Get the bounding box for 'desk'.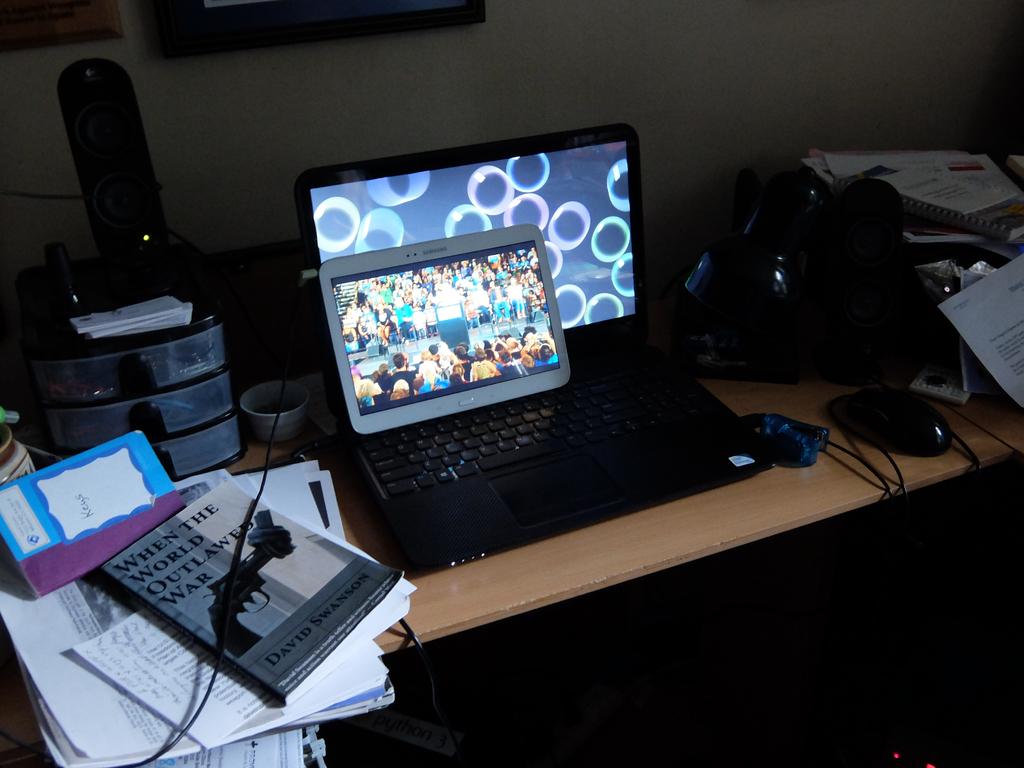
[left=465, top=247, right=1023, bottom=627].
